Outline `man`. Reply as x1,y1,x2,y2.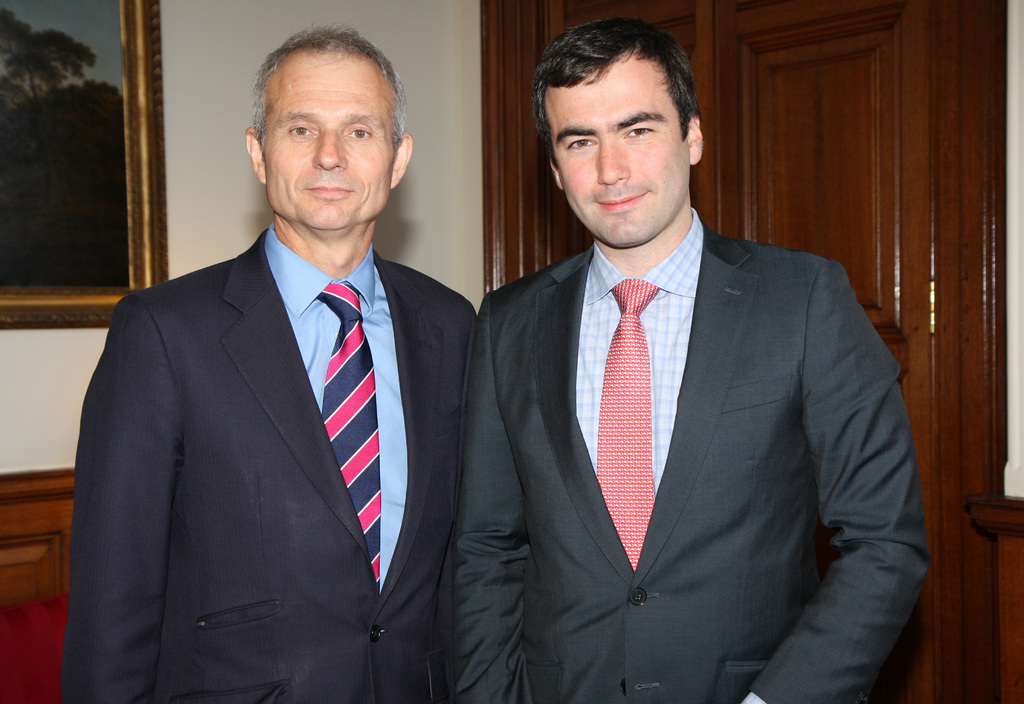
78,45,481,690.
